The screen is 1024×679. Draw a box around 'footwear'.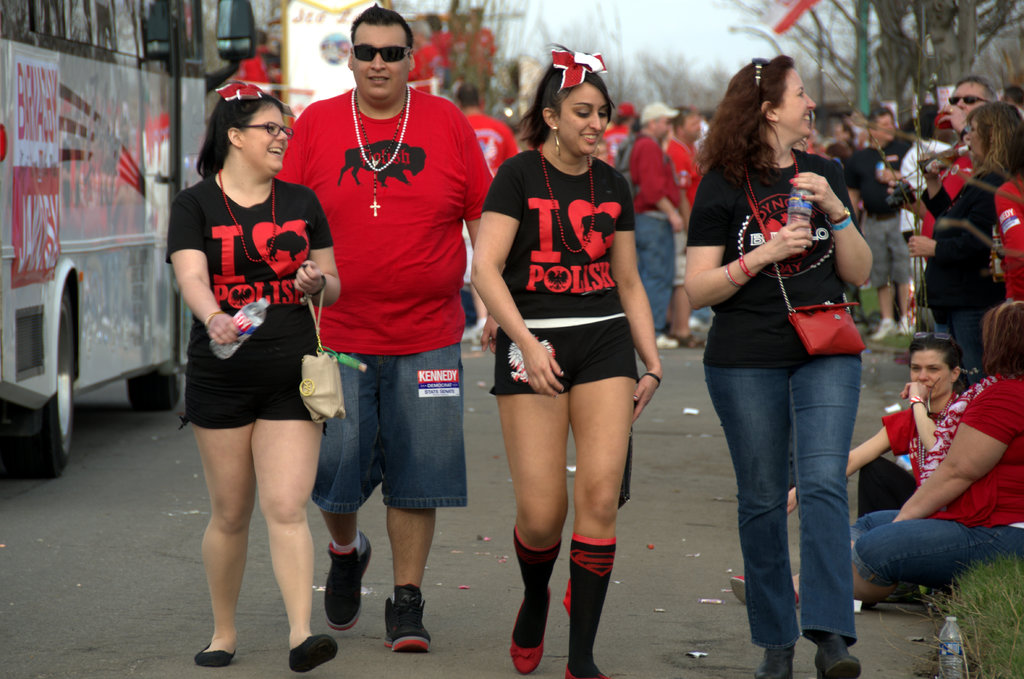
left=812, top=634, right=862, bottom=678.
